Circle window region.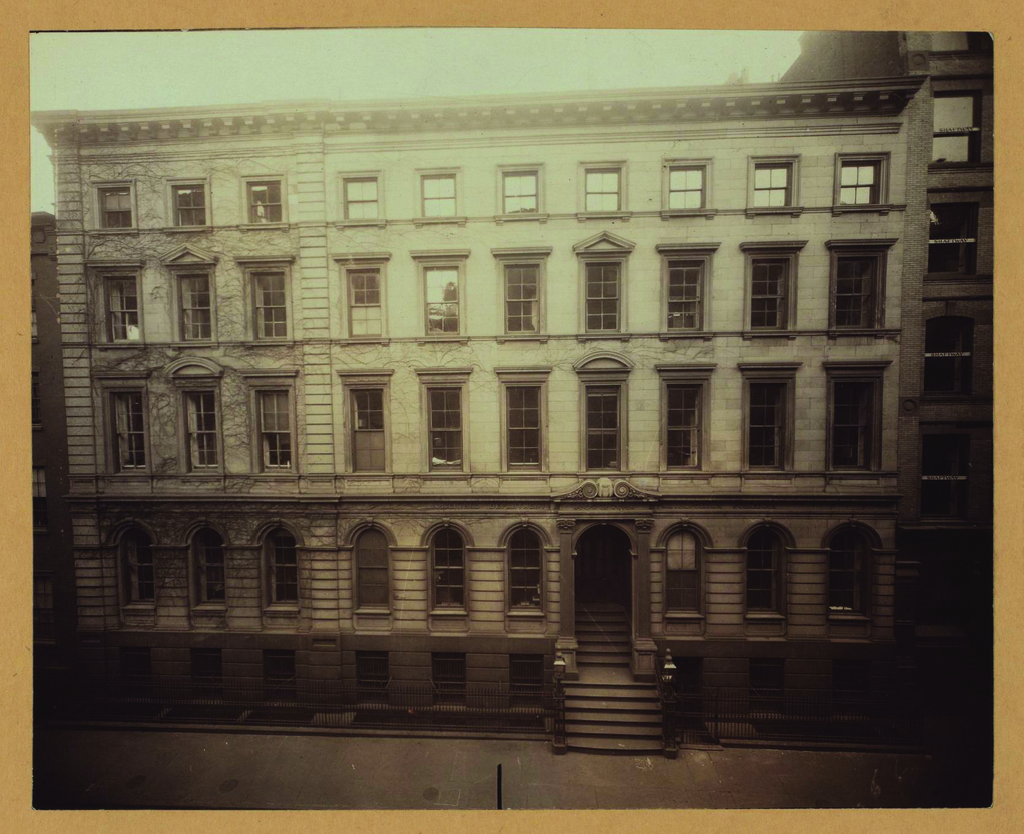
Region: 819 239 895 332.
